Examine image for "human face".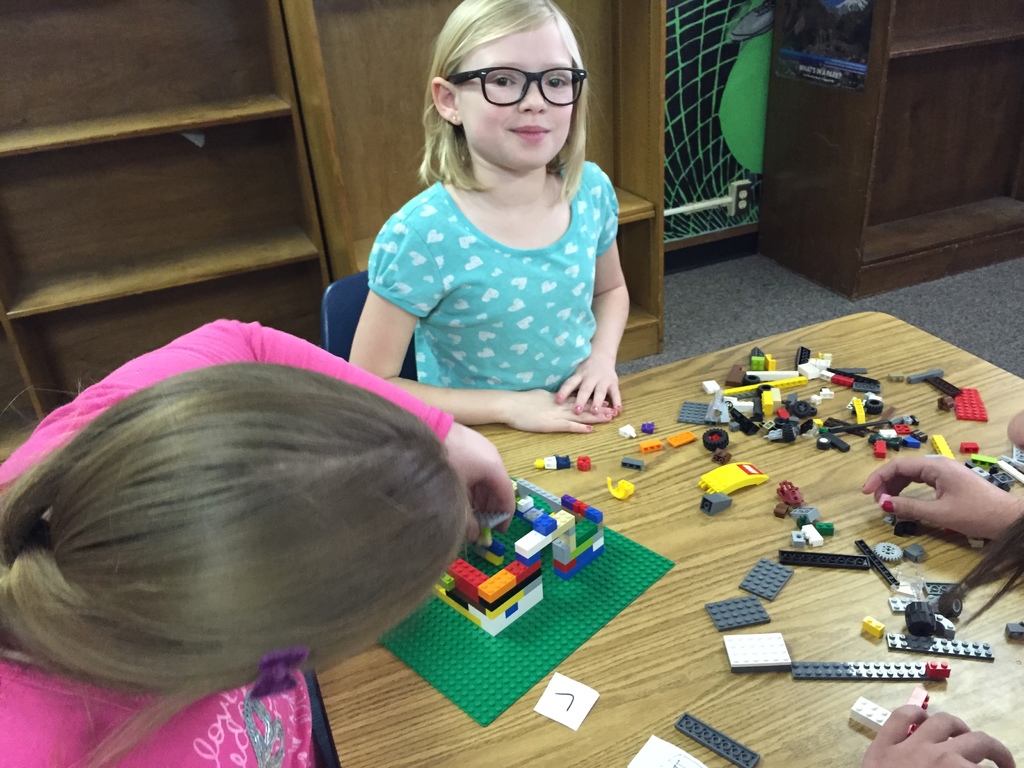
Examination result: 459,19,574,168.
